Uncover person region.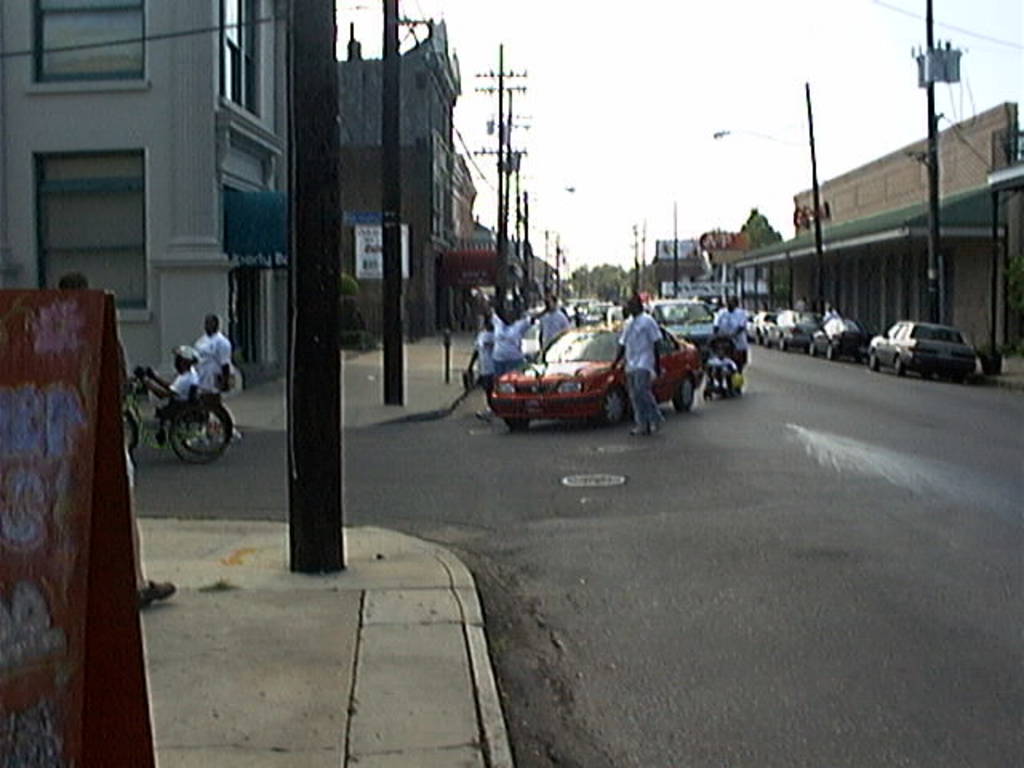
Uncovered: BBox(160, 346, 210, 410).
